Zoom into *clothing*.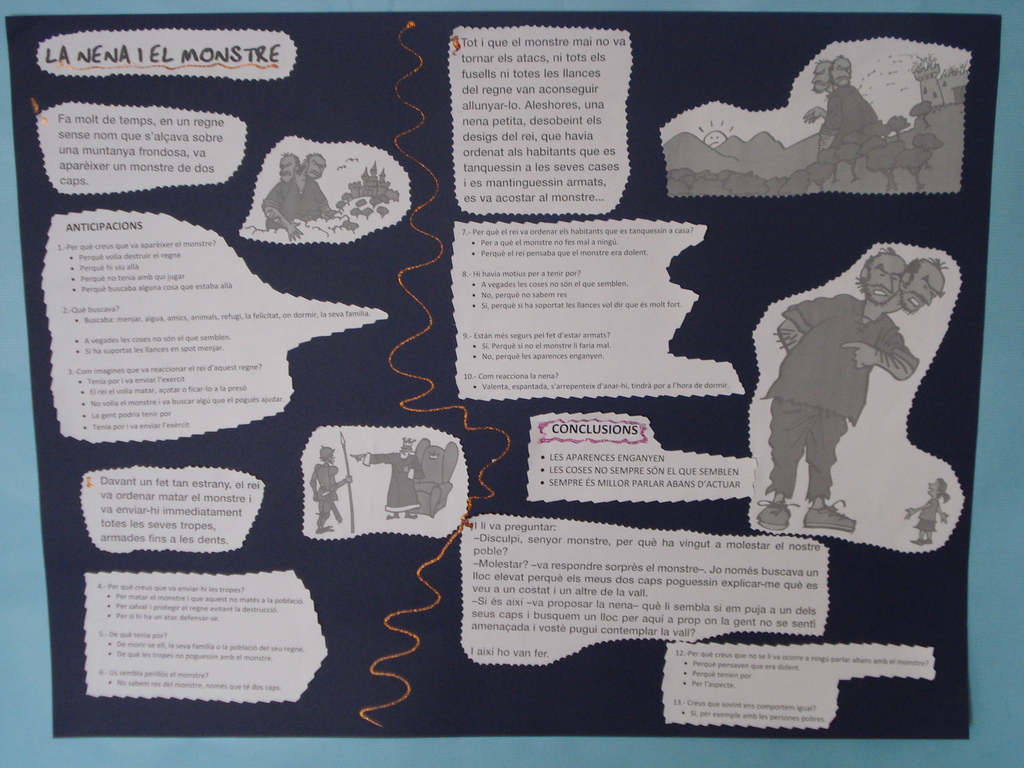
Zoom target: Rect(256, 177, 329, 236).
